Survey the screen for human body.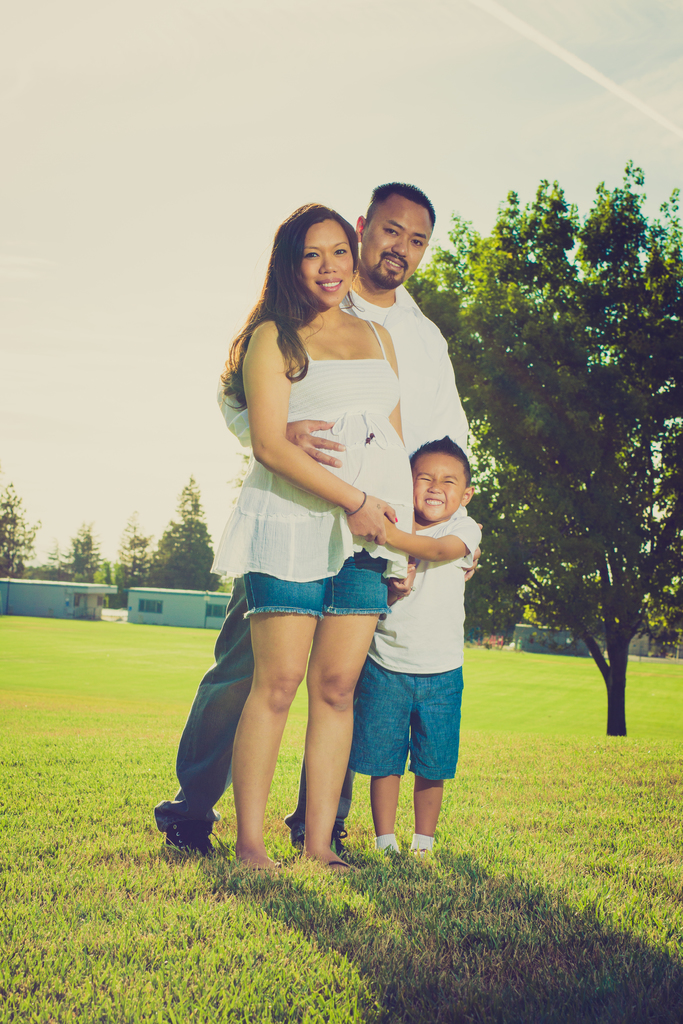
Survey found: BBox(352, 433, 475, 863).
